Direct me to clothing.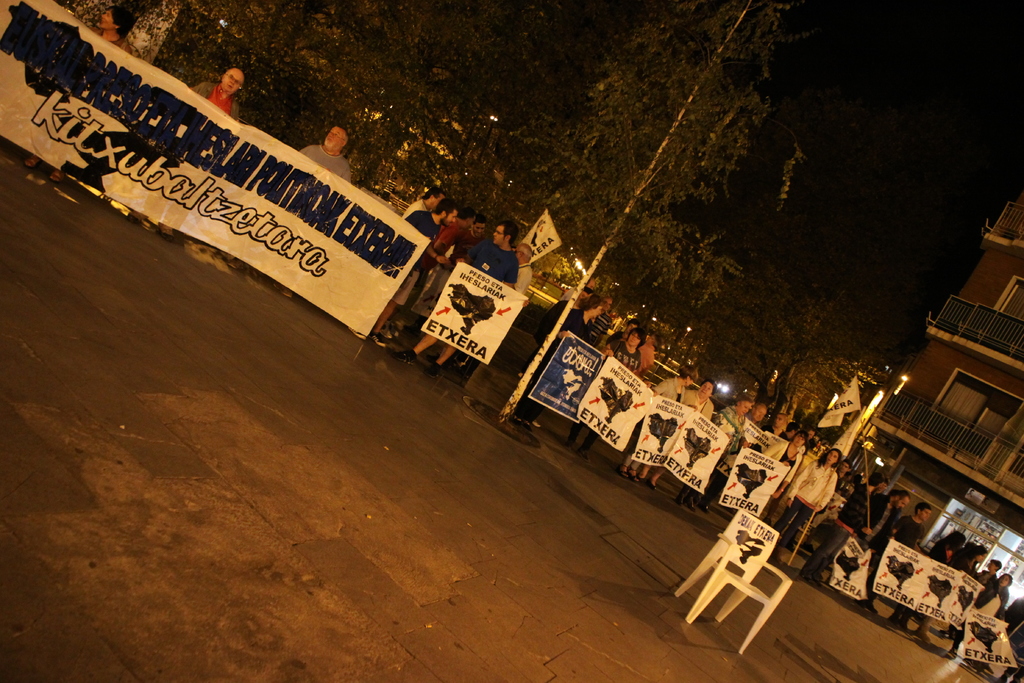
Direction: (x1=723, y1=402, x2=744, y2=434).
